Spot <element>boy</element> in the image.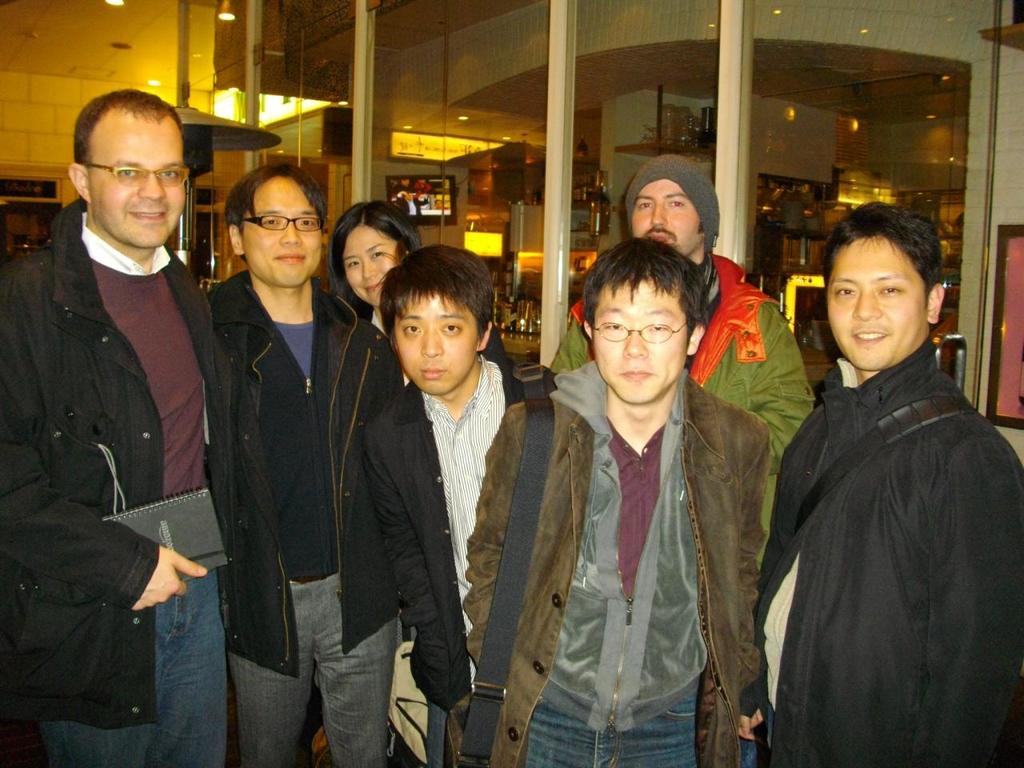
<element>boy</element> found at 358/241/555/767.
